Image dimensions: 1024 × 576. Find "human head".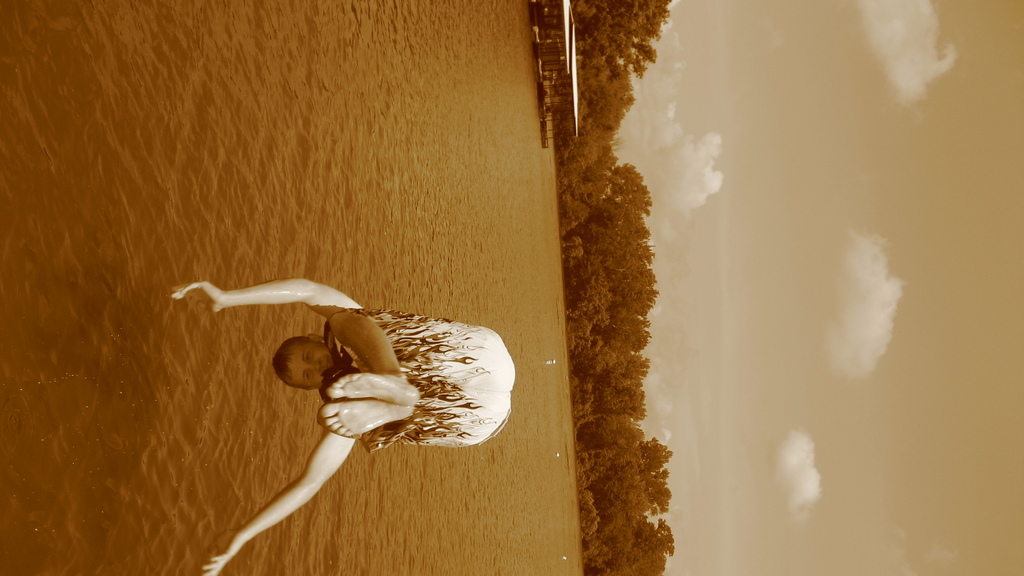
crop(261, 344, 330, 398).
